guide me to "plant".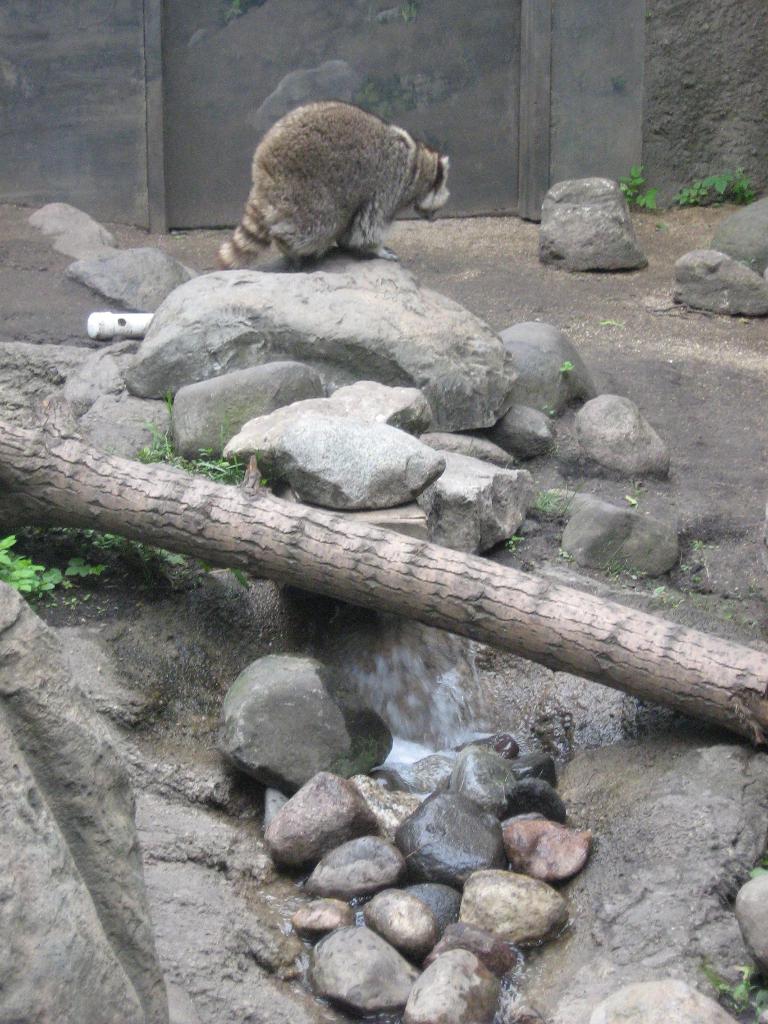
Guidance: (60,593,81,611).
